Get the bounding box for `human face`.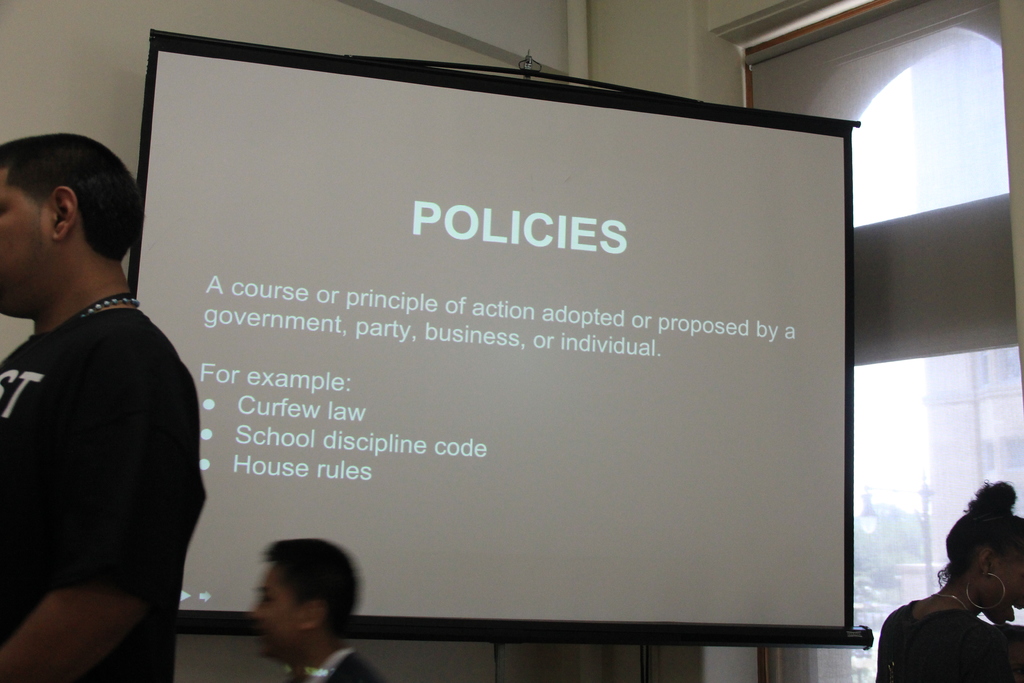
bbox=[986, 557, 1023, 621].
